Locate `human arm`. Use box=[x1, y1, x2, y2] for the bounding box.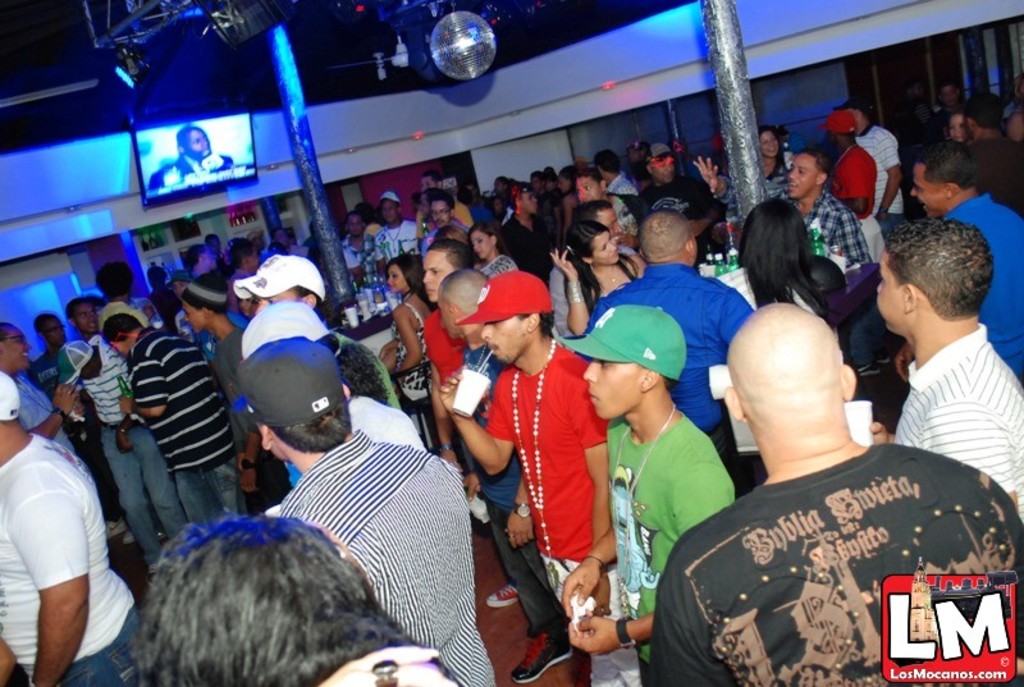
box=[500, 476, 538, 551].
